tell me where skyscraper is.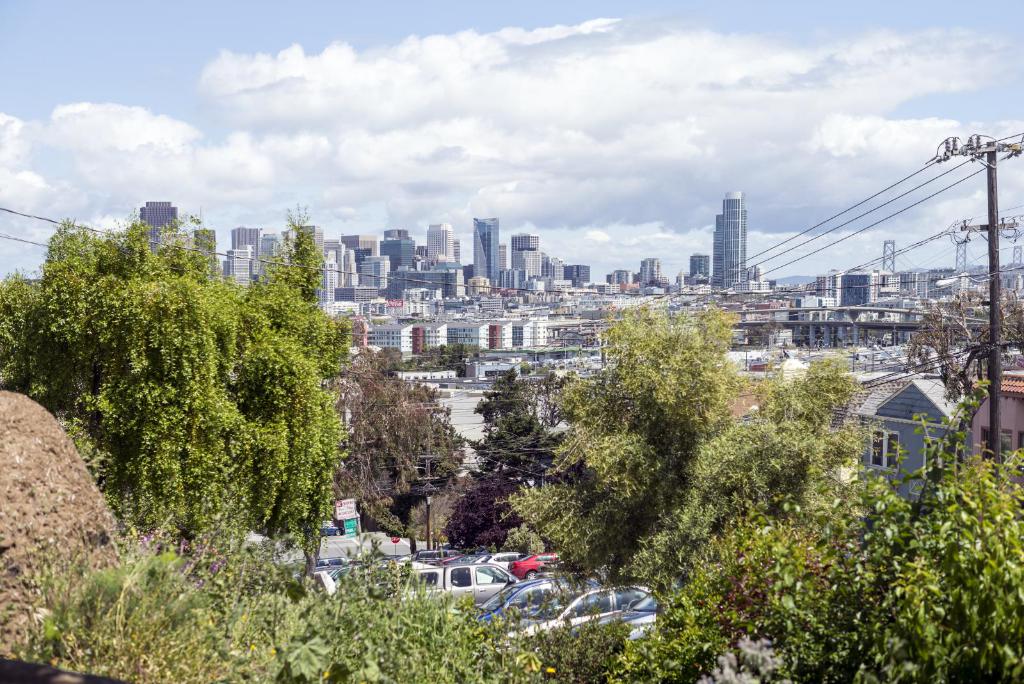
skyscraper is at (427,219,453,262).
